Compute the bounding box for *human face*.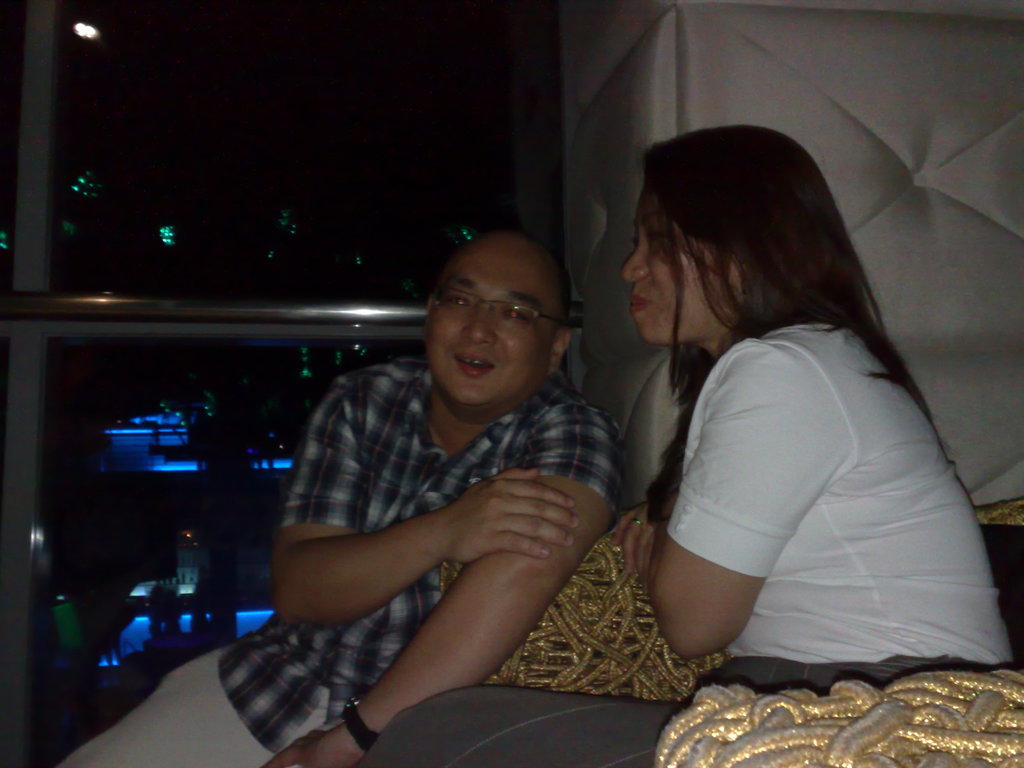
x1=625, y1=186, x2=707, y2=335.
